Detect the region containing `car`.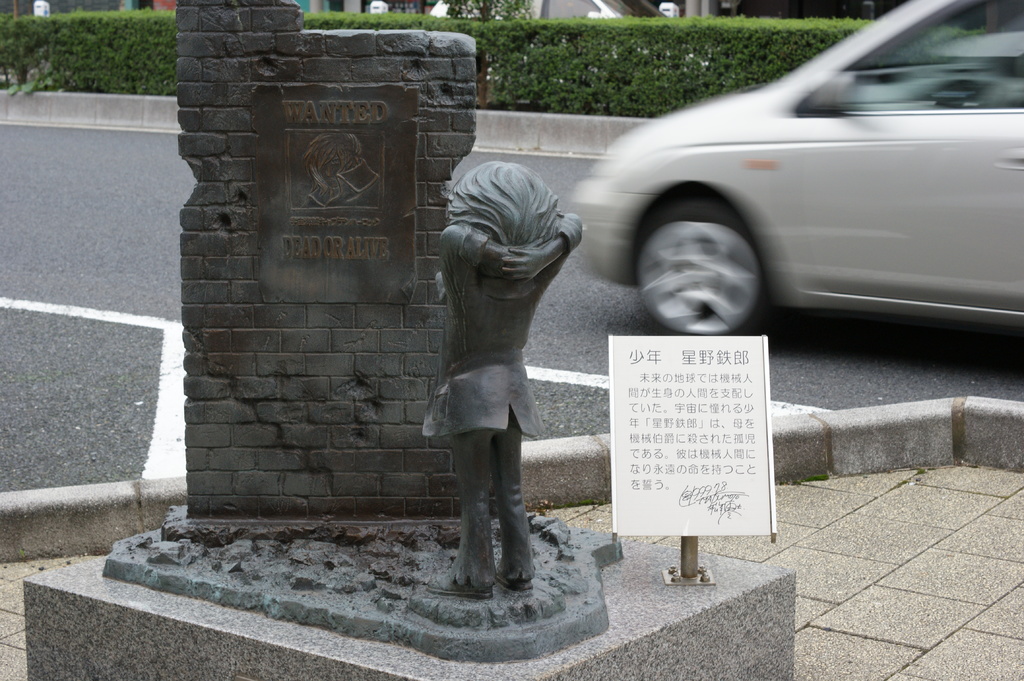
(572, 0, 1023, 346).
